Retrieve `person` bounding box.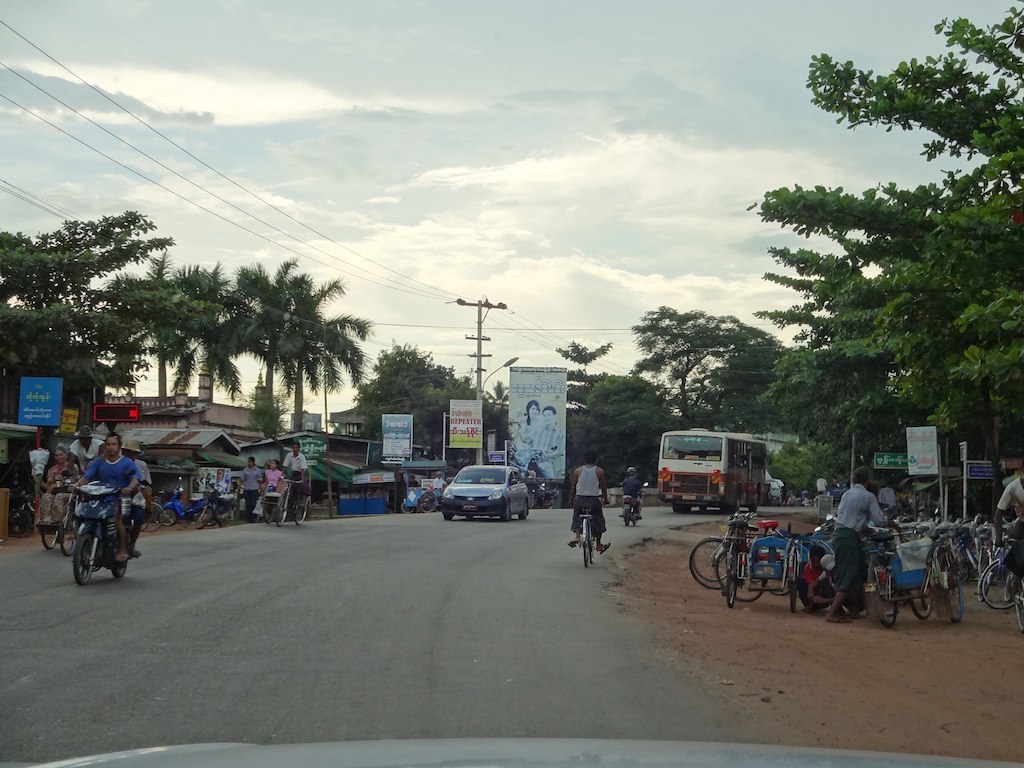
Bounding box: 76 430 103 463.
